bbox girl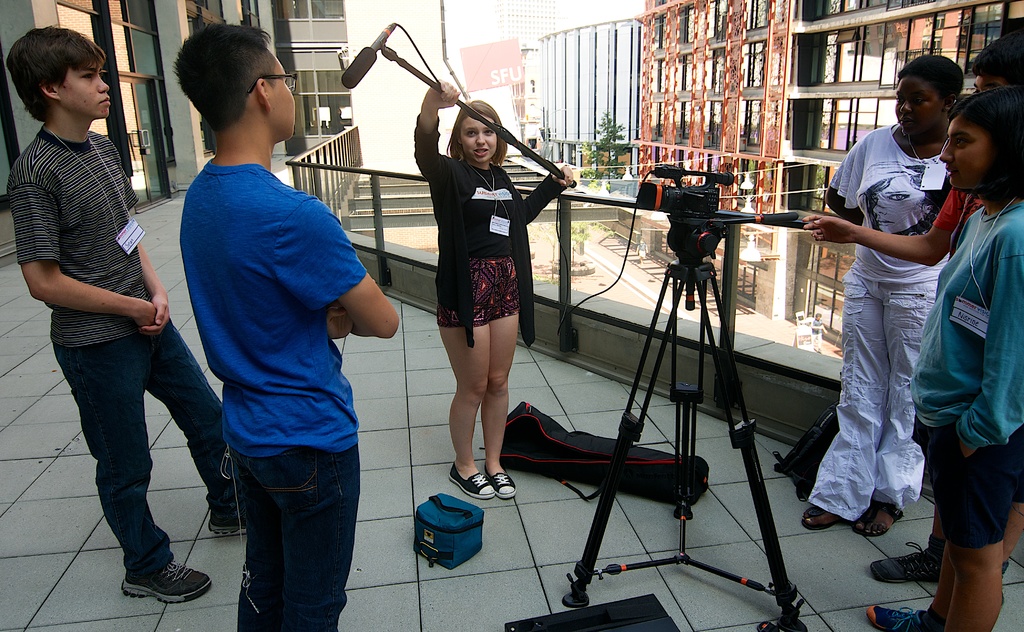
box(417, 76, 572, 498)
